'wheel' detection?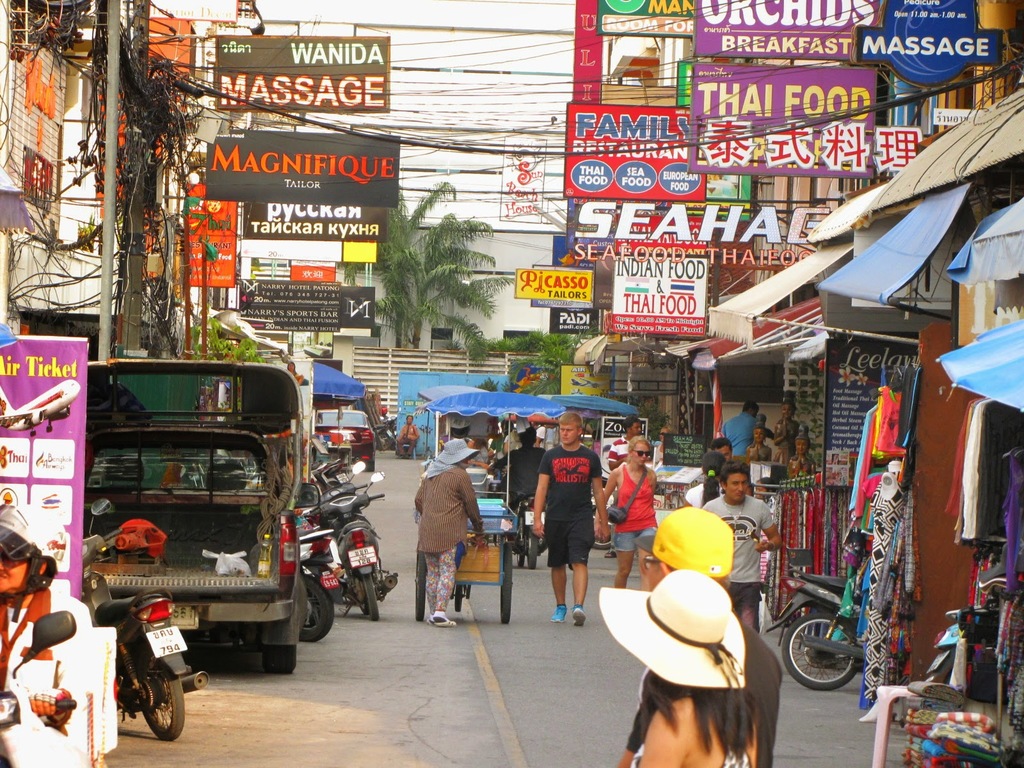
box(262, 643, 298, 673)
